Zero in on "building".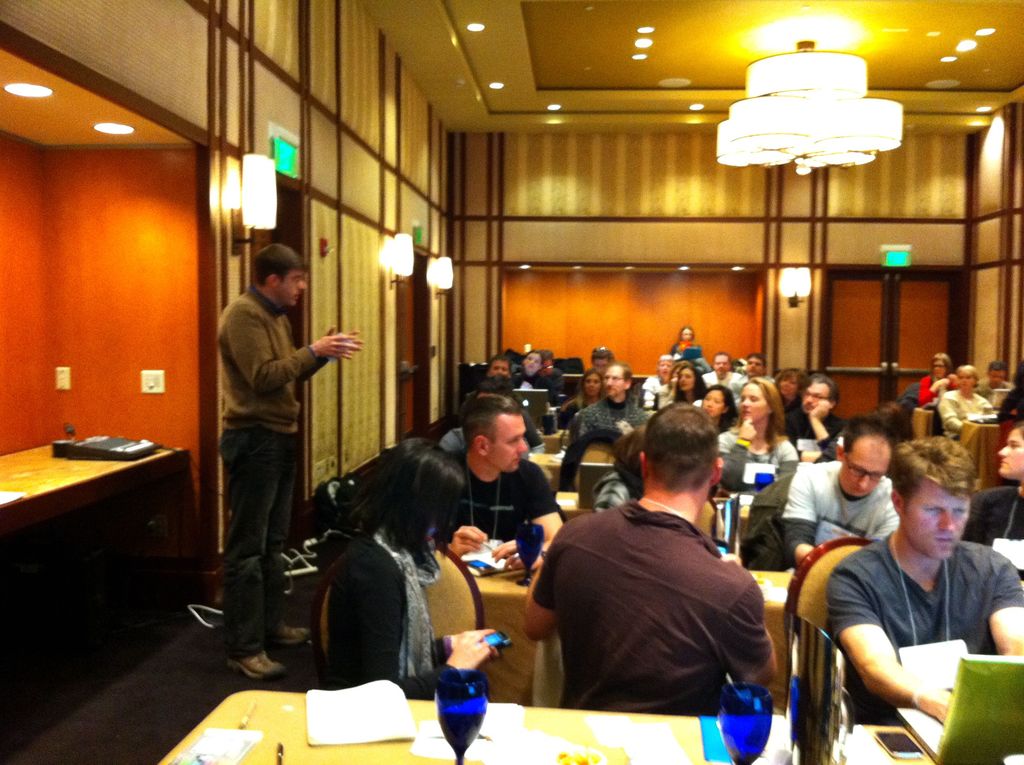
Zeroed in: (1,0,1023,764).
